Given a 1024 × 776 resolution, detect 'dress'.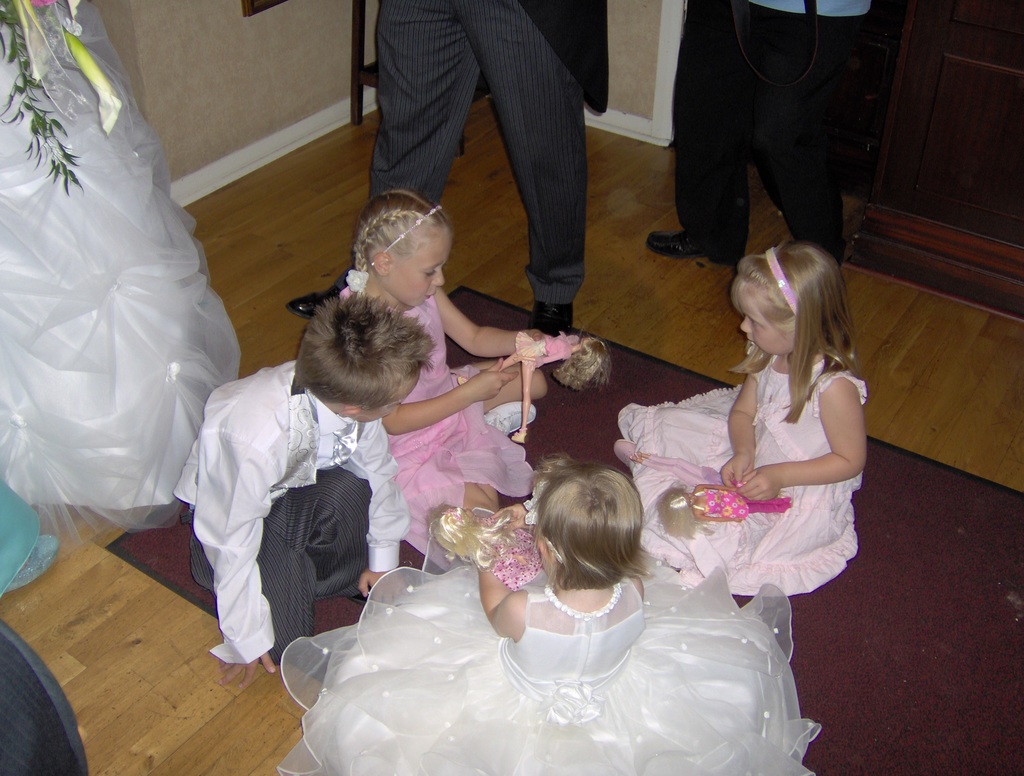
276, 506, 822, 775.
